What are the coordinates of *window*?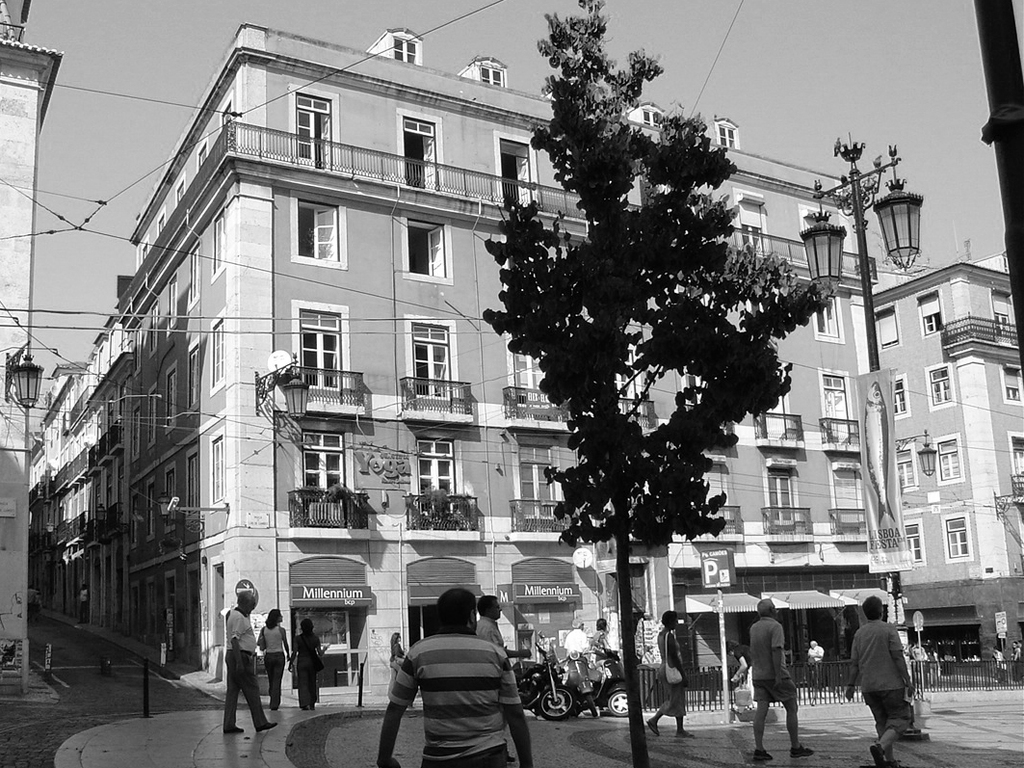
<box>204,436,233,507</box>.
